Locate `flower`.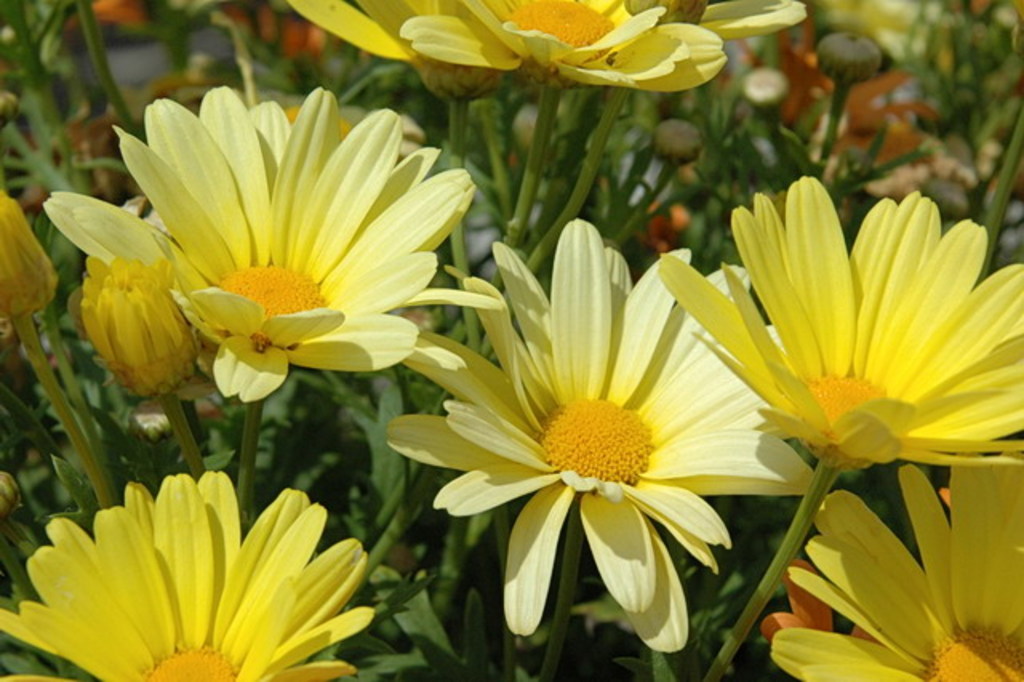
Bounding box: (286, 0, 514, 102).
